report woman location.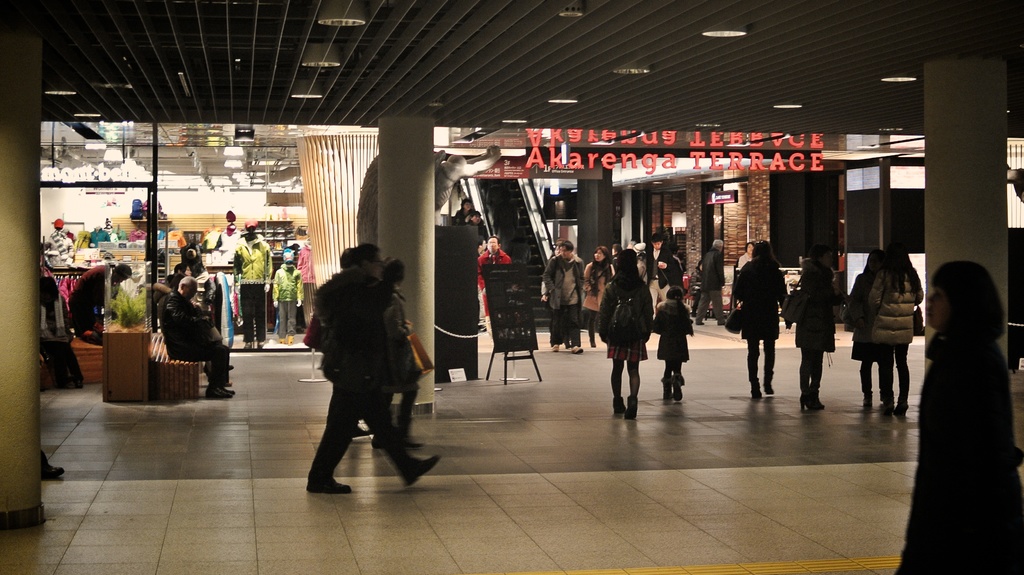
Report: 849:249:893:408.
